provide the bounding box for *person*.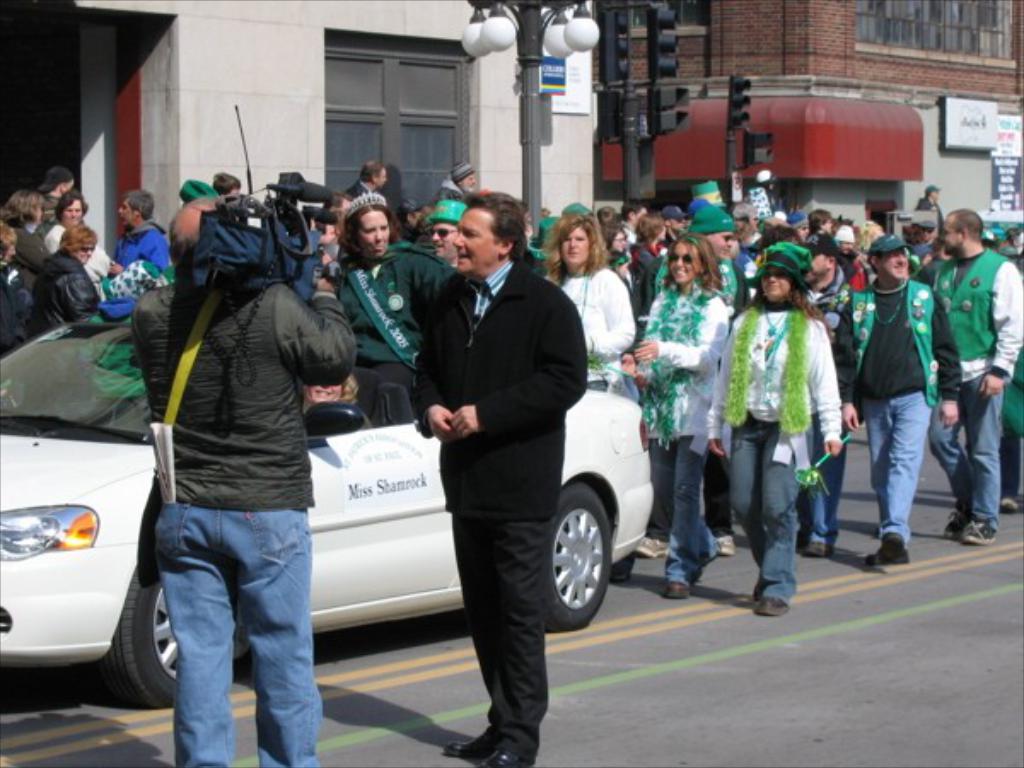
{"x1": 836, "y1": 234, "x2": 964, "y2": 565}.
